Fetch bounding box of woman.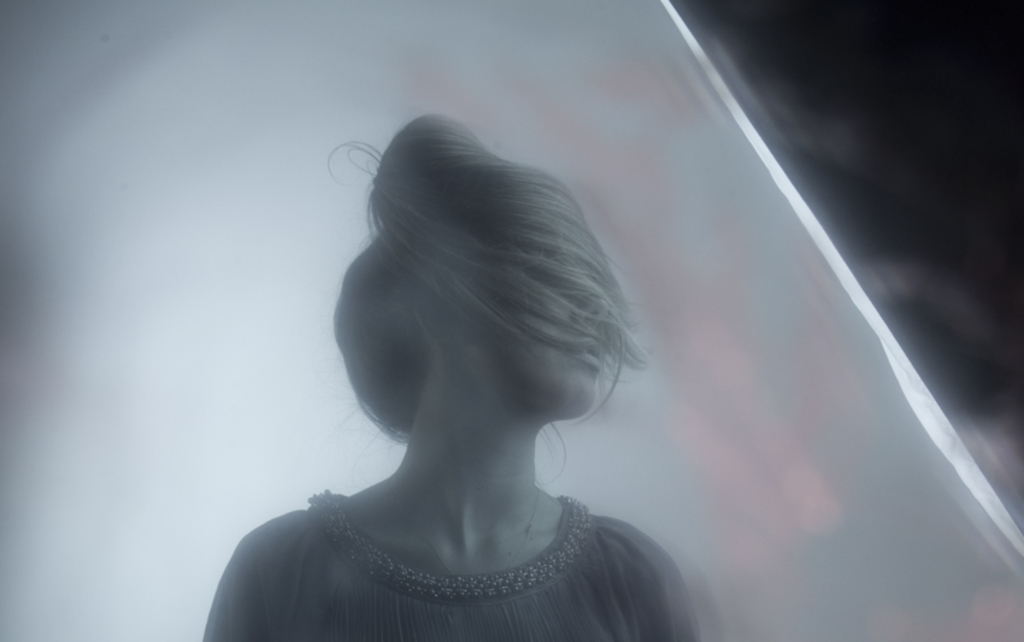
Bbox: (242,59,841,641).
